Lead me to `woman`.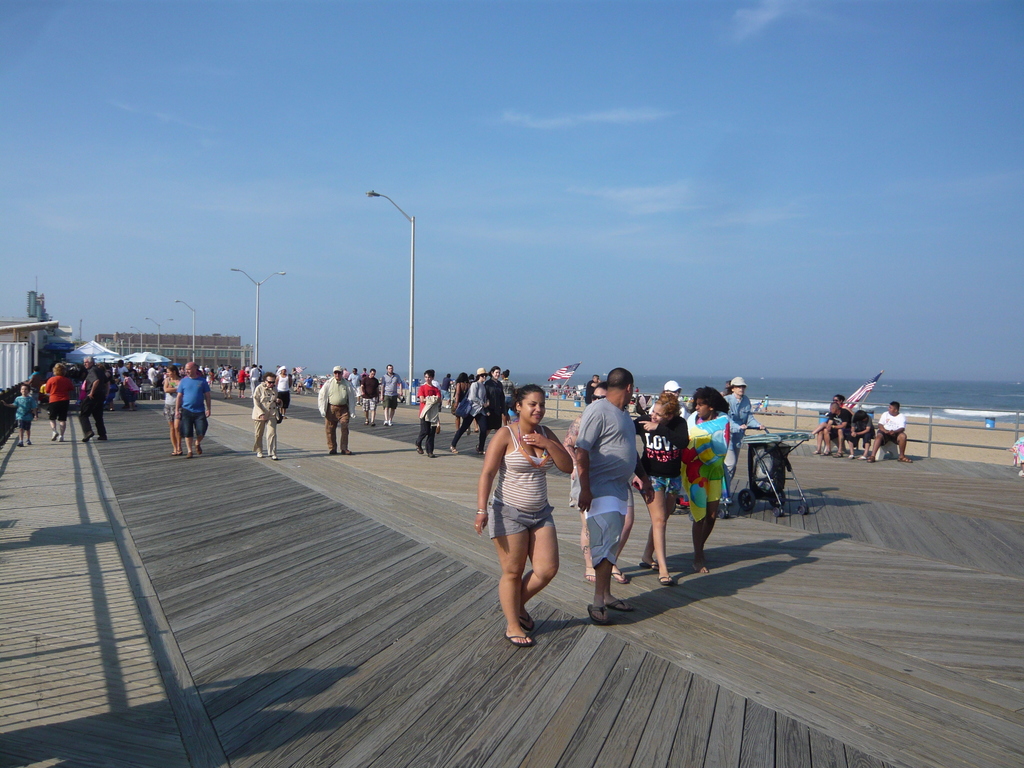
Lead to pyautogui.locateOnScreen(455, 371, 471, 435).
